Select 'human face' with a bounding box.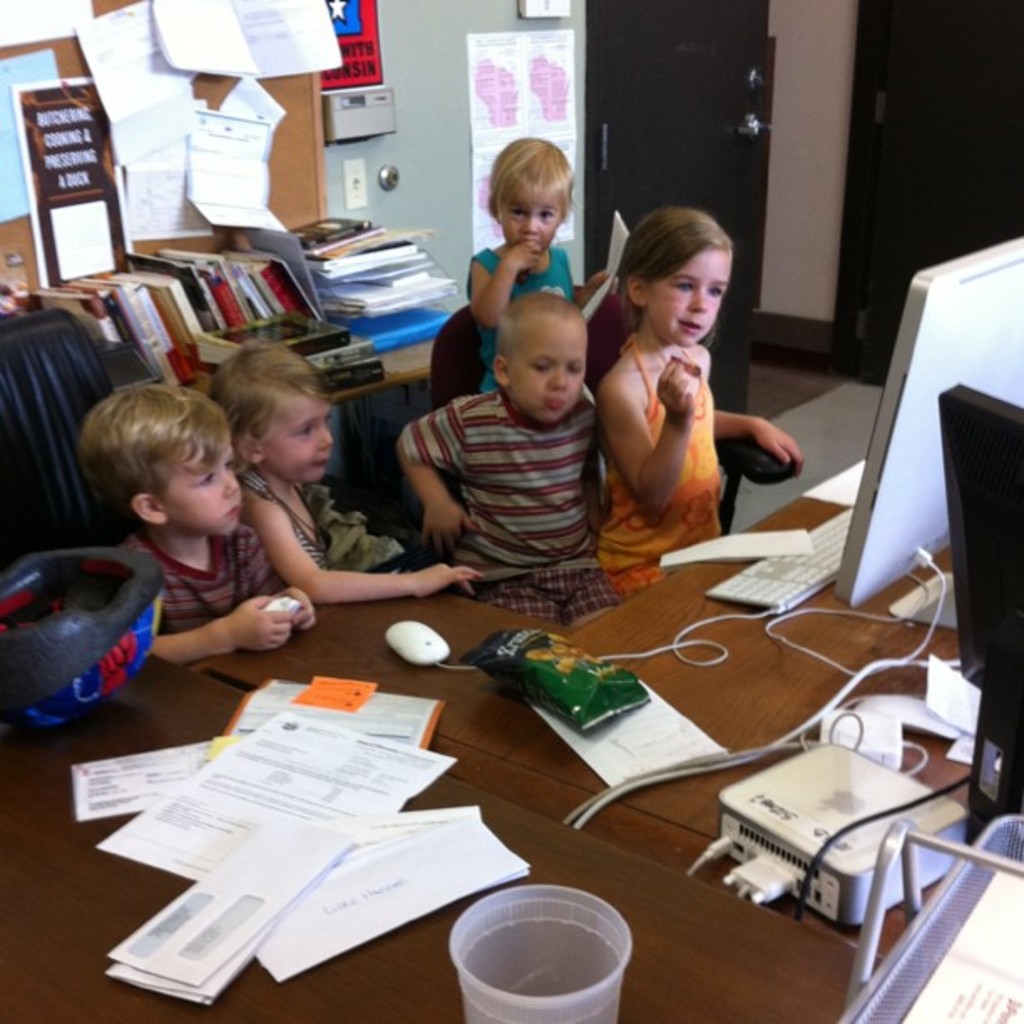
box=[159, 438, 239, 537].
